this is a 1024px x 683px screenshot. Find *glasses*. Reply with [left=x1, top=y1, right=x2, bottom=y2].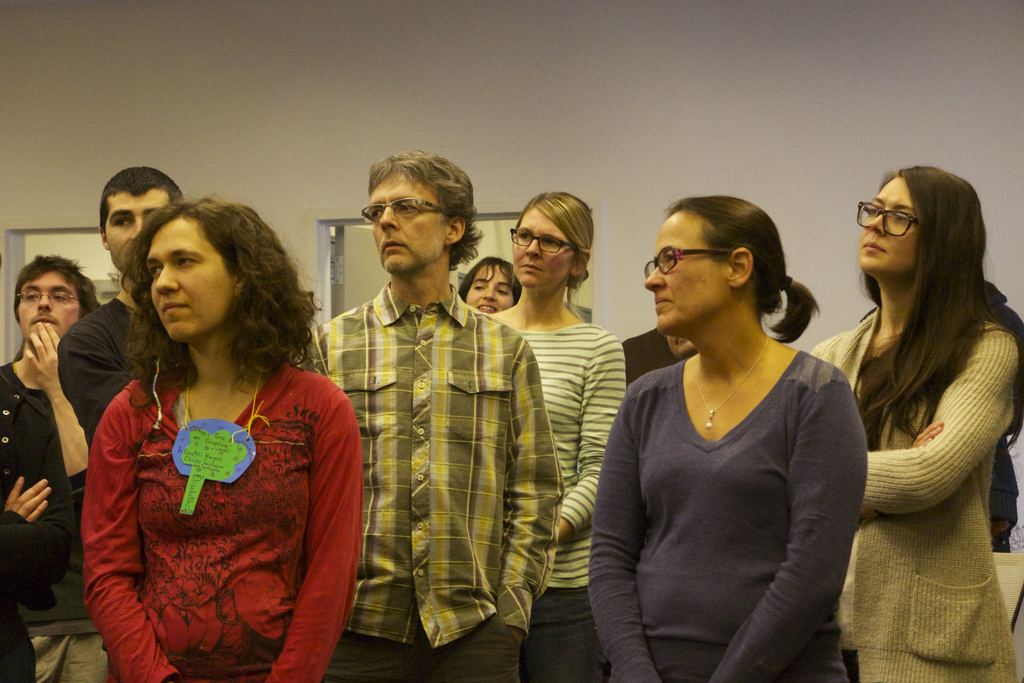
[left=6, top=286, right=85, bottom=306].
